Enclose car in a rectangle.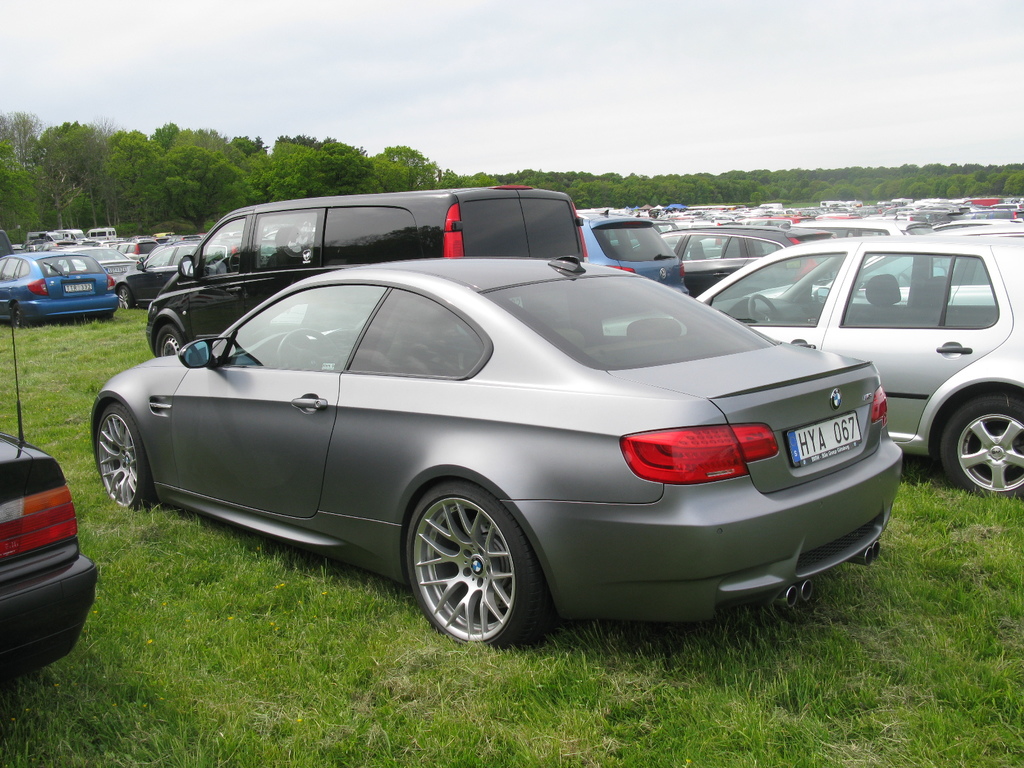
rect(703, 237, 1023, 495).
